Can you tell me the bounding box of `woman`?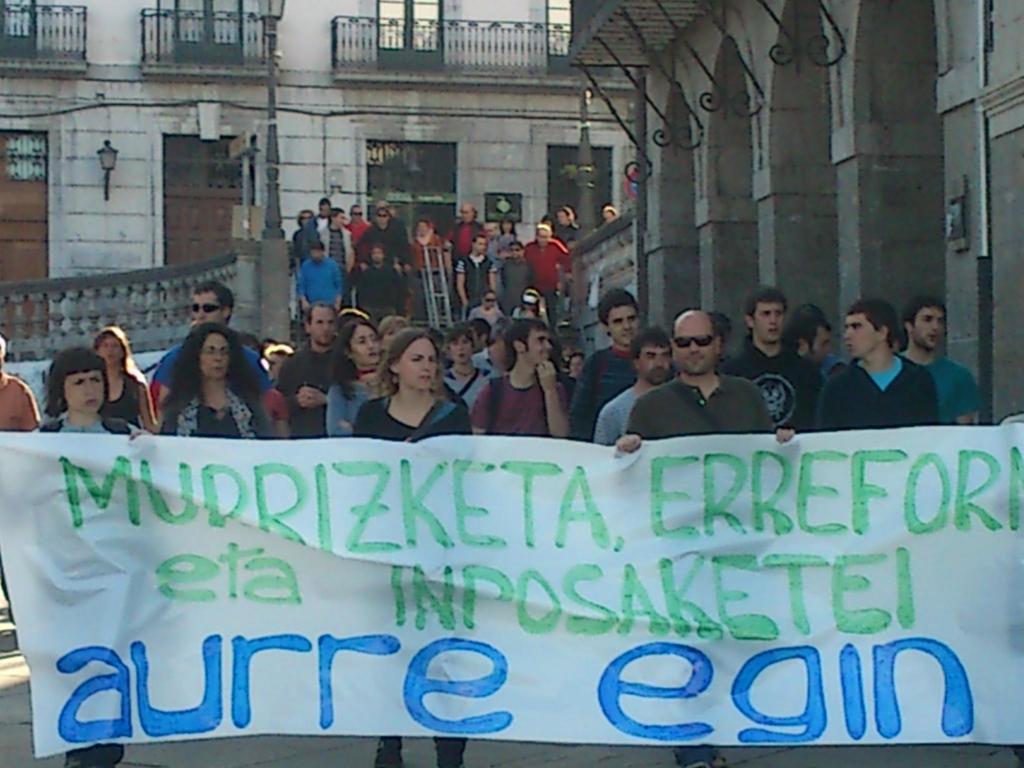
locate(321, 315, 392, 442).
